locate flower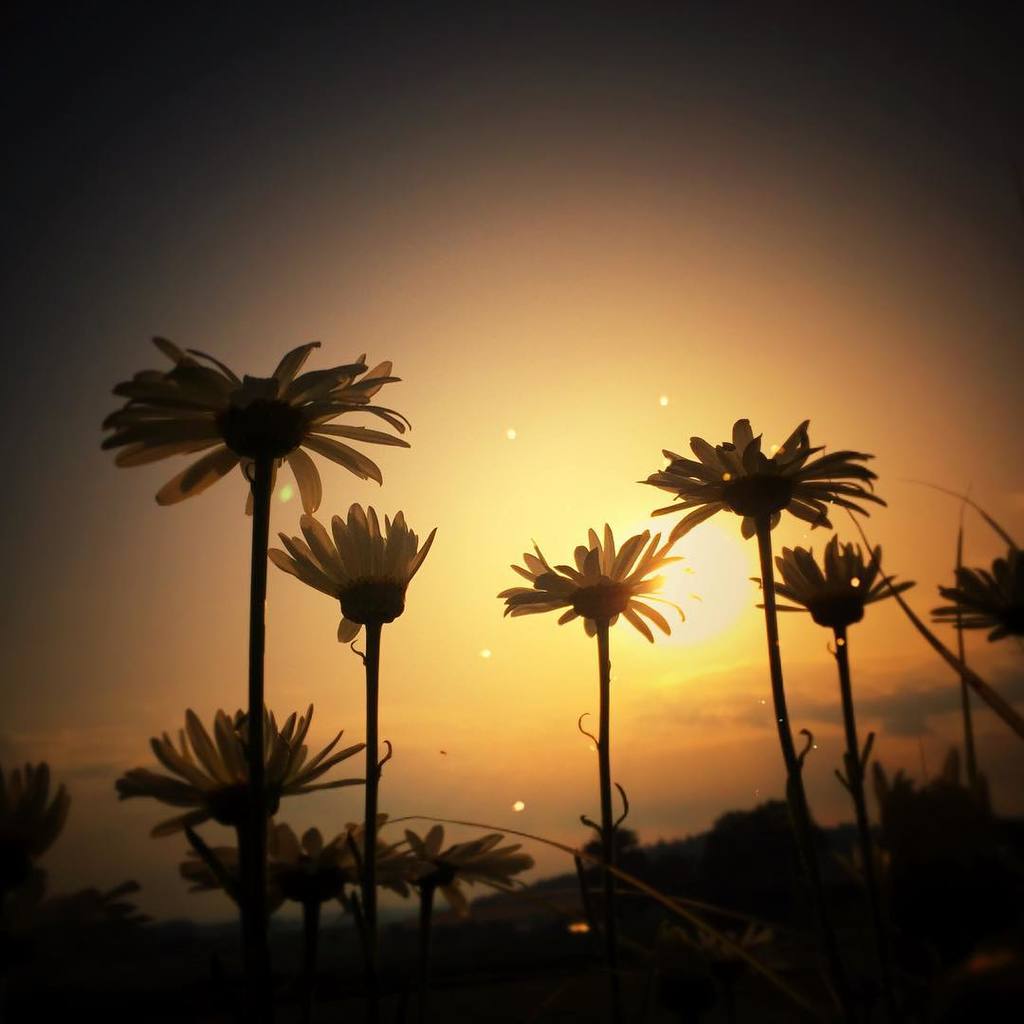
BBox(930, 544, 1023, 653)
